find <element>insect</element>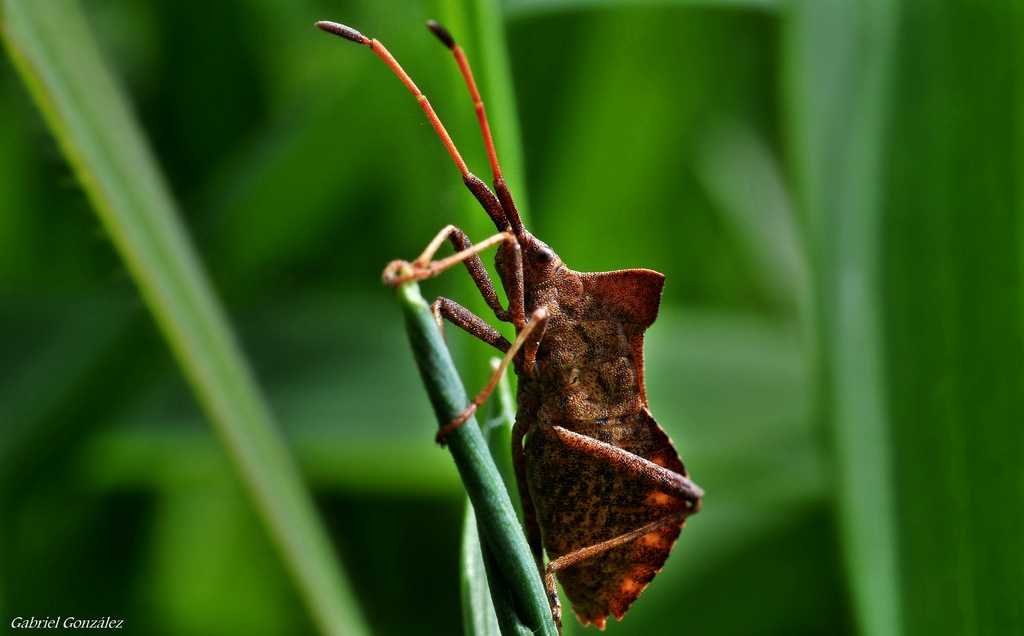
{"x1": 316, "y1": 19, "x2": 701, "y2": 632}
